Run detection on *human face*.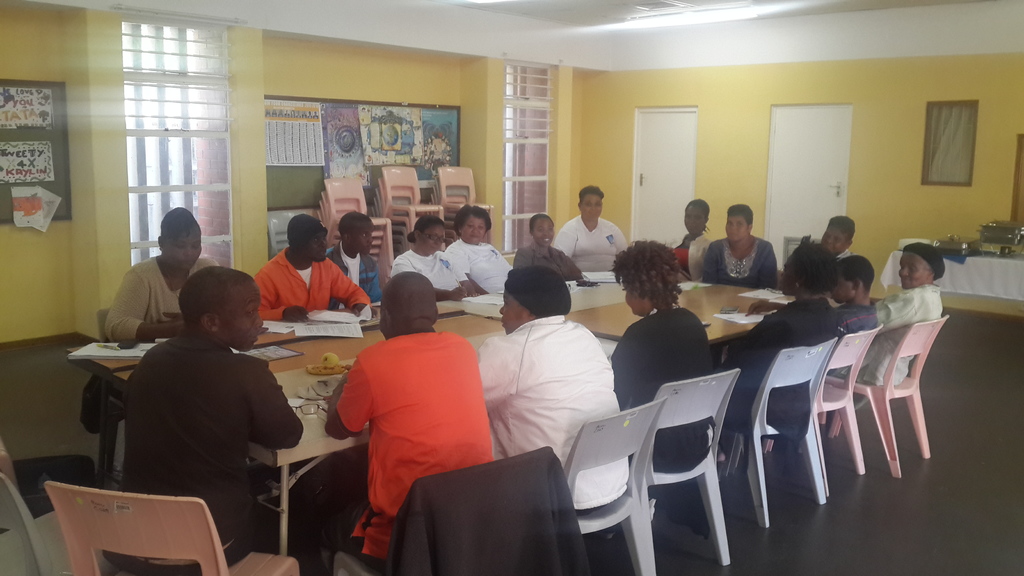
Result: (left=532, top=221, right=555, bottom=246).
